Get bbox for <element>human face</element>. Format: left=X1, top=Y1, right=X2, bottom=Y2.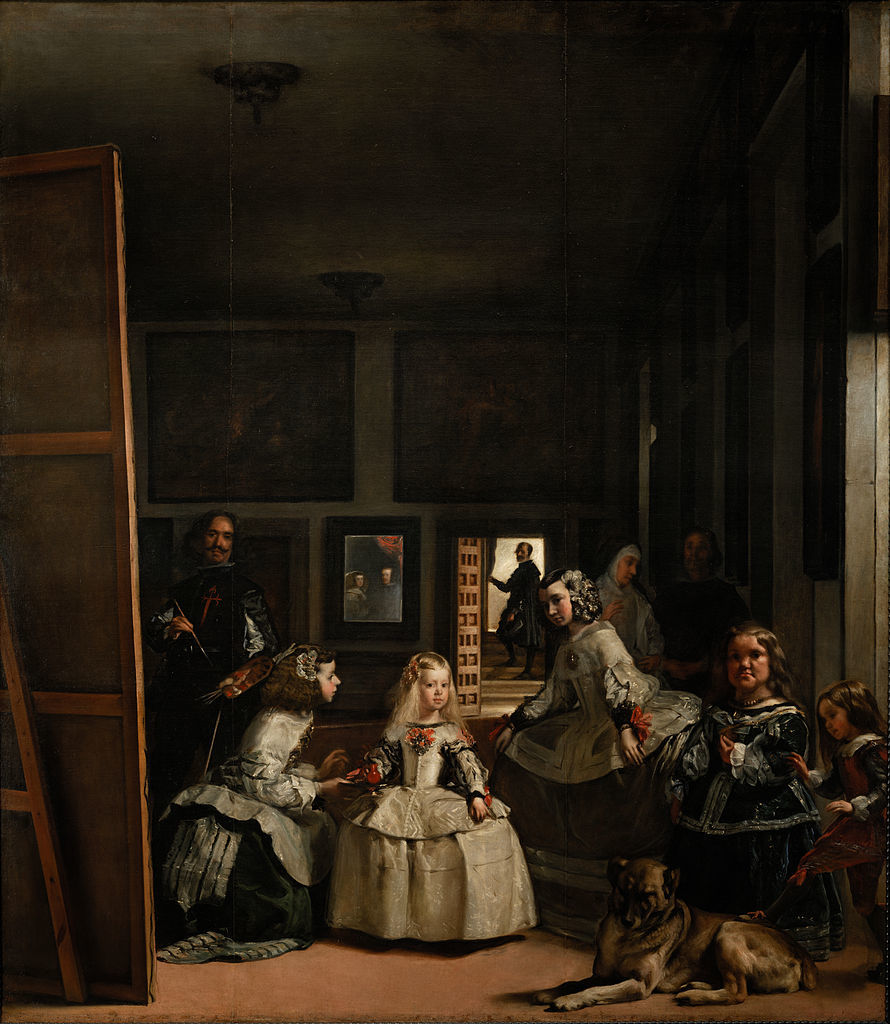
left=682, top=533, right=703, bottom=577.
